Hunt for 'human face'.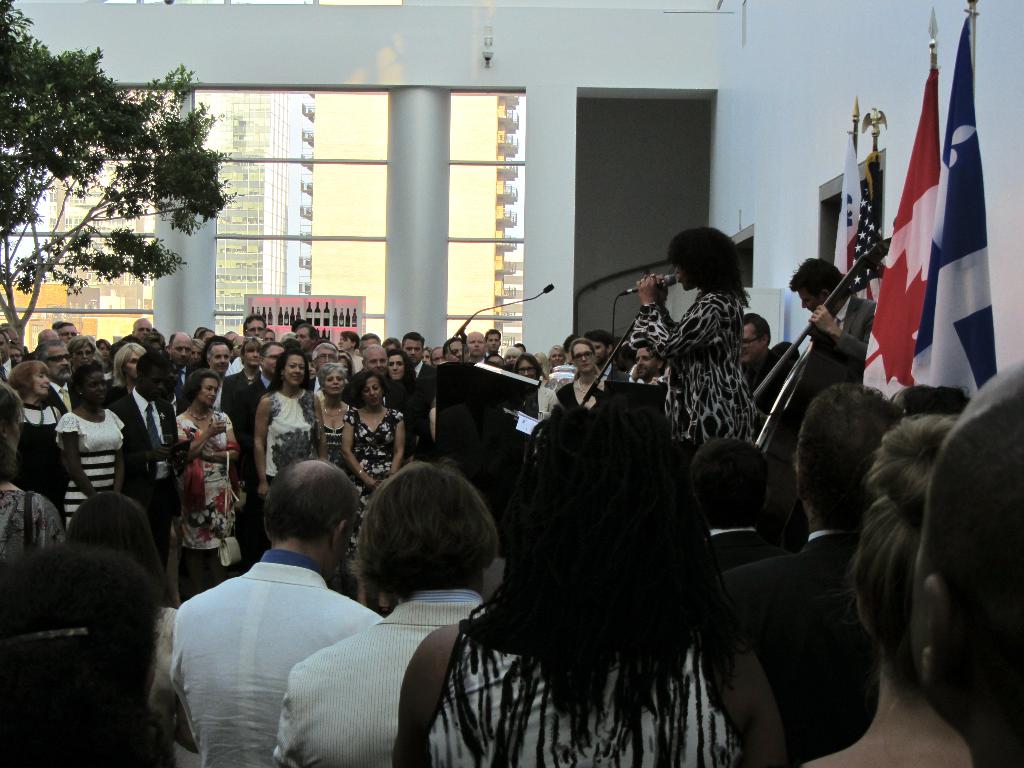
Hunted down at pyautogui.locateOnScreen(467, 335, 484, 357).
